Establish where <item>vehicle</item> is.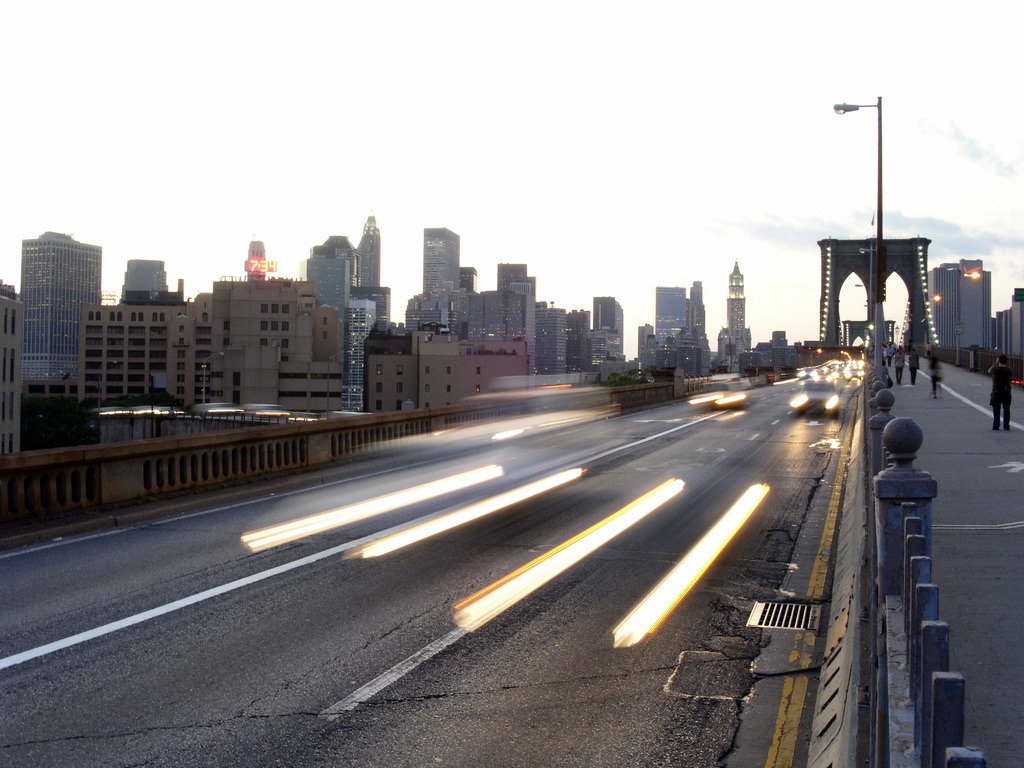
Established at [794, 380, 842, 412].
